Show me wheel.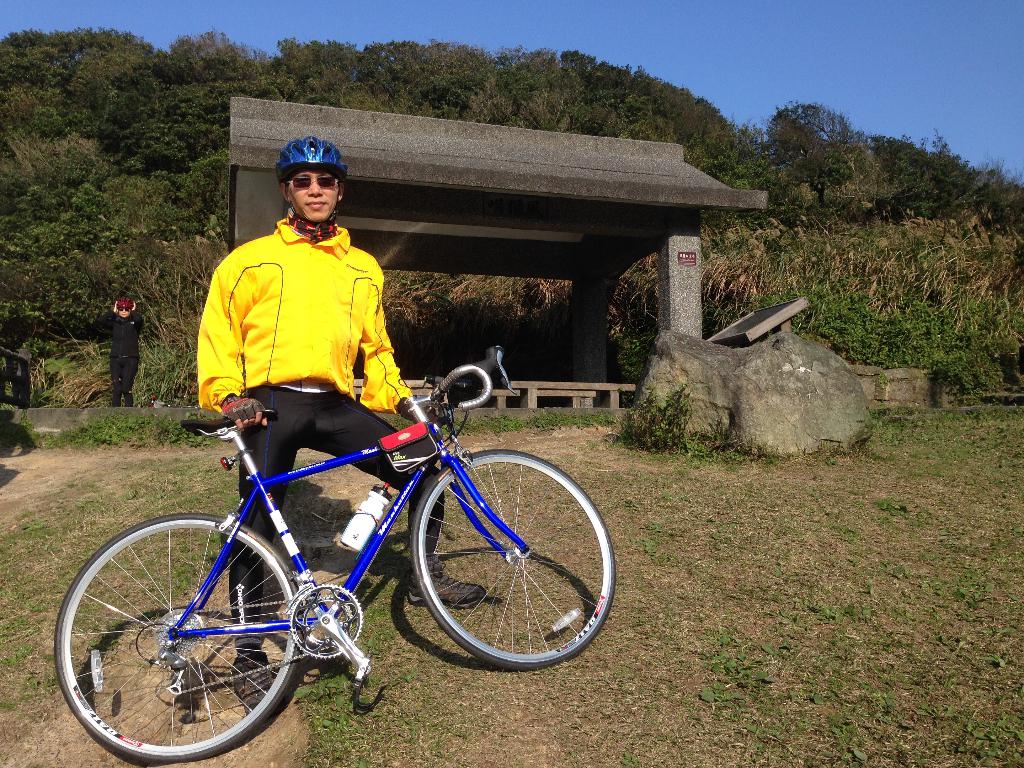
wheel is here: (x1=410, y1=447, x2=616, y2=672).
